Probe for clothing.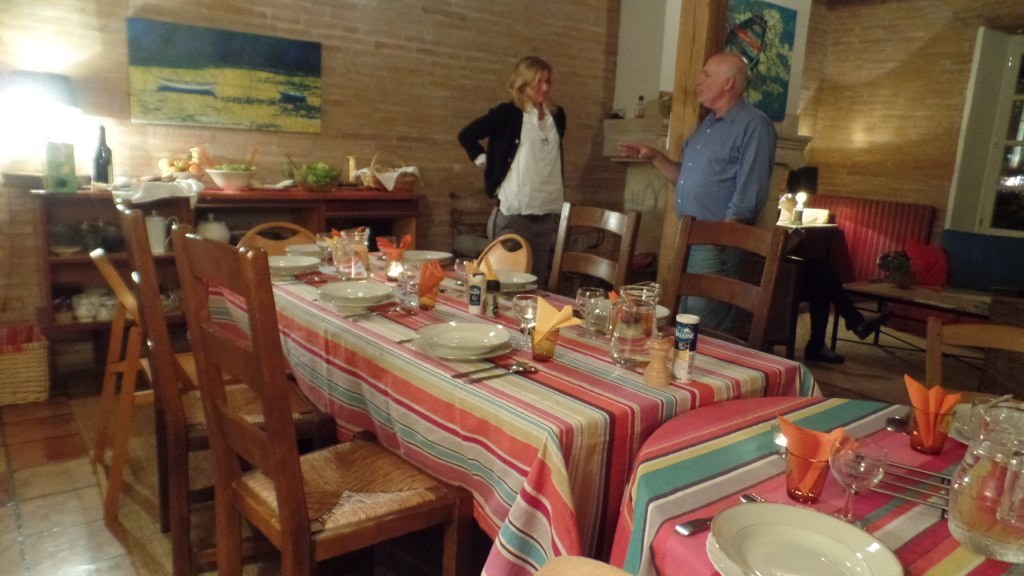
Probe result: pyautogui.locateOnScreen(674, 94, 779, 336).
